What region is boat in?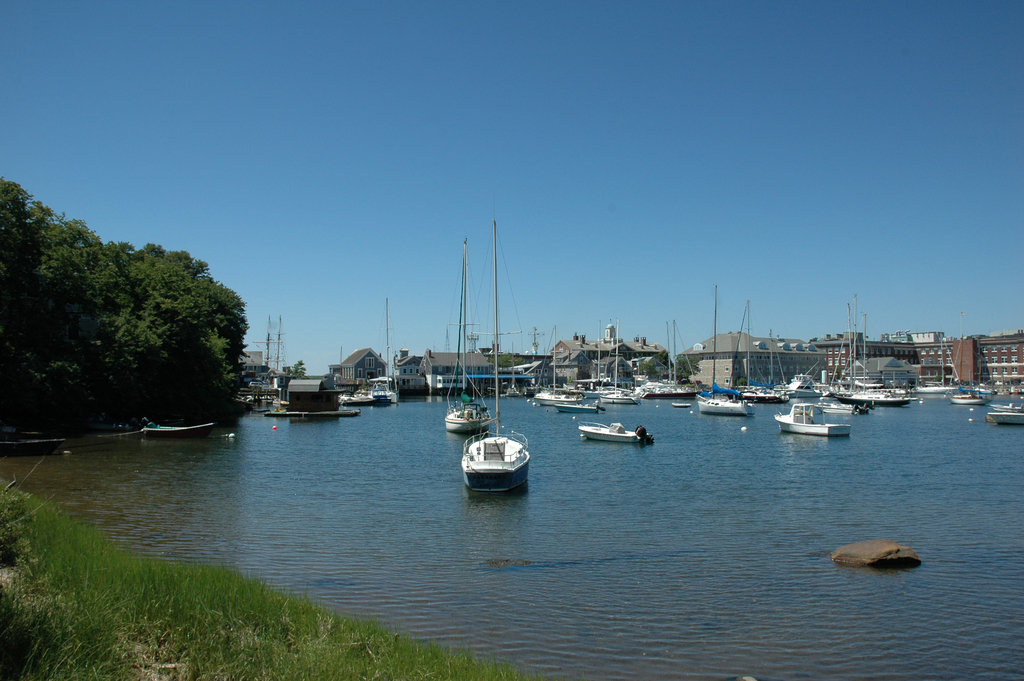
988/410/1021/427.
